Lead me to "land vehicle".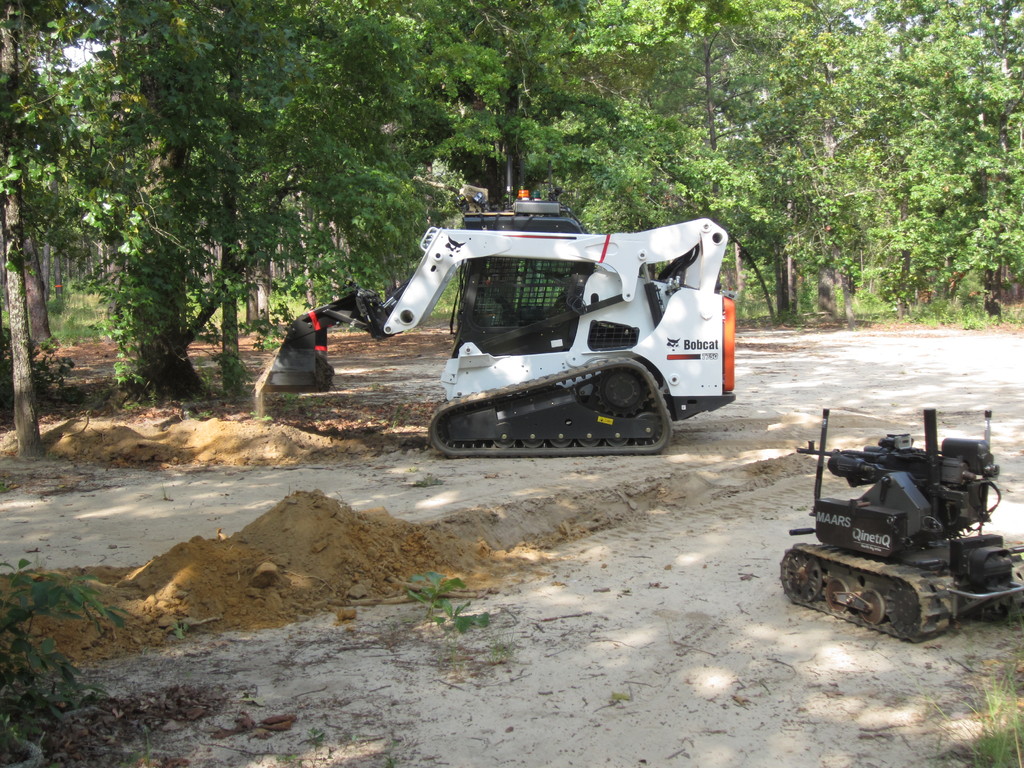
Lead to (x1=781, y1=406, x2=1023, y2=646).
